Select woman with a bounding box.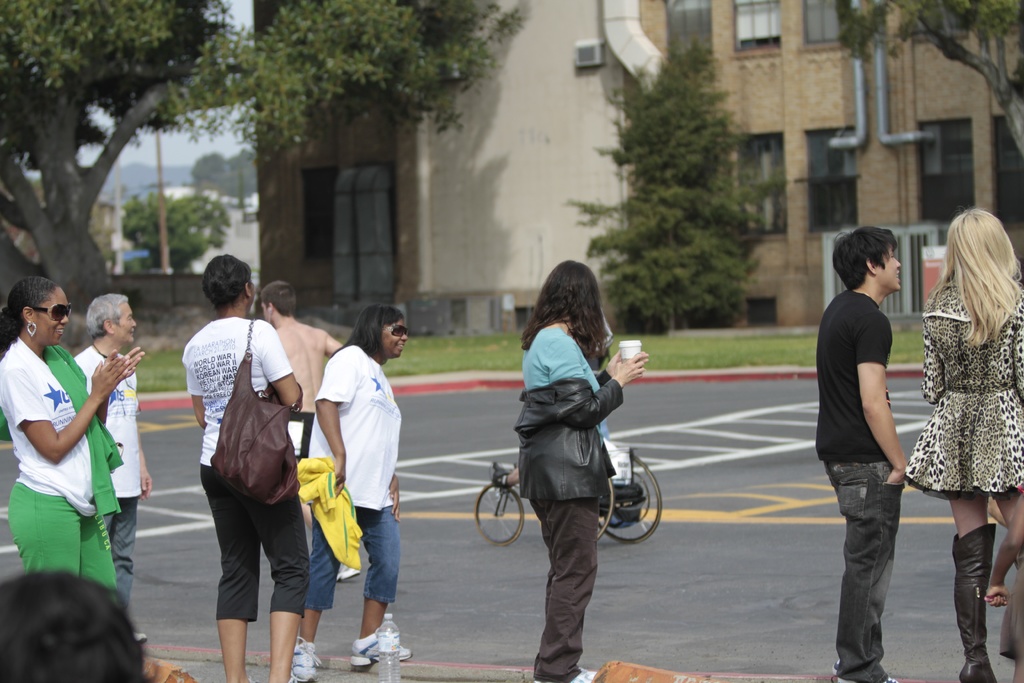
x1=904, y1=204, x2=1023, y2=682.
